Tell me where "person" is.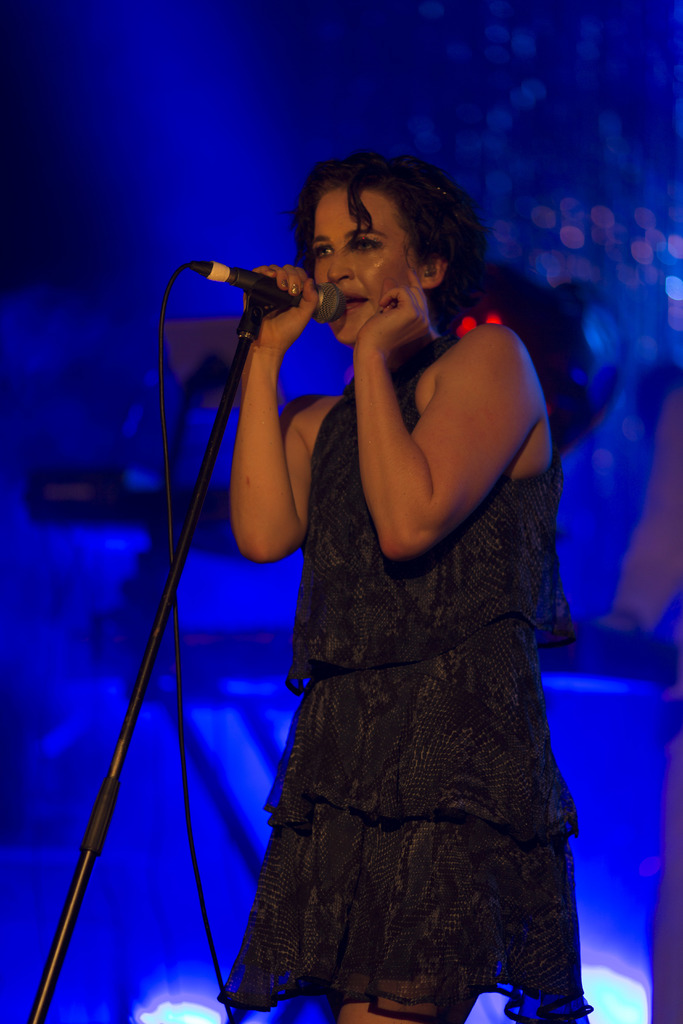
"person" is at region(188, 147, 596, 1023).
